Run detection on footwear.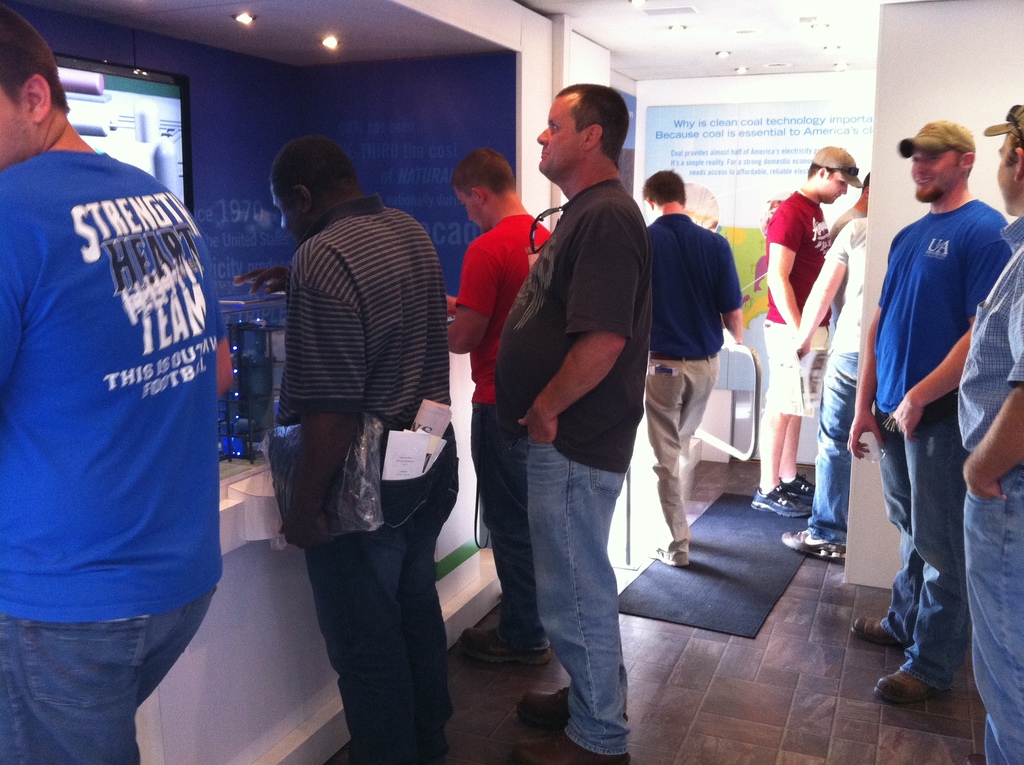
Result: Rect(780, 529, 847, 559).
